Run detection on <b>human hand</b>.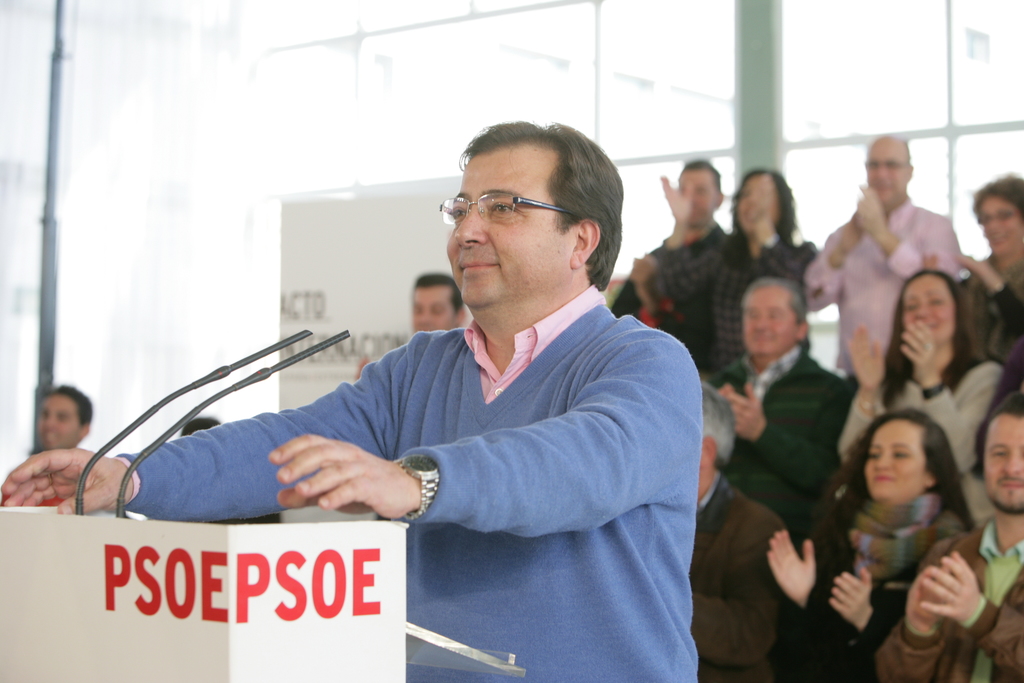
Result: pyautogui.locateOnScreen(267, 433, 420, 521).
